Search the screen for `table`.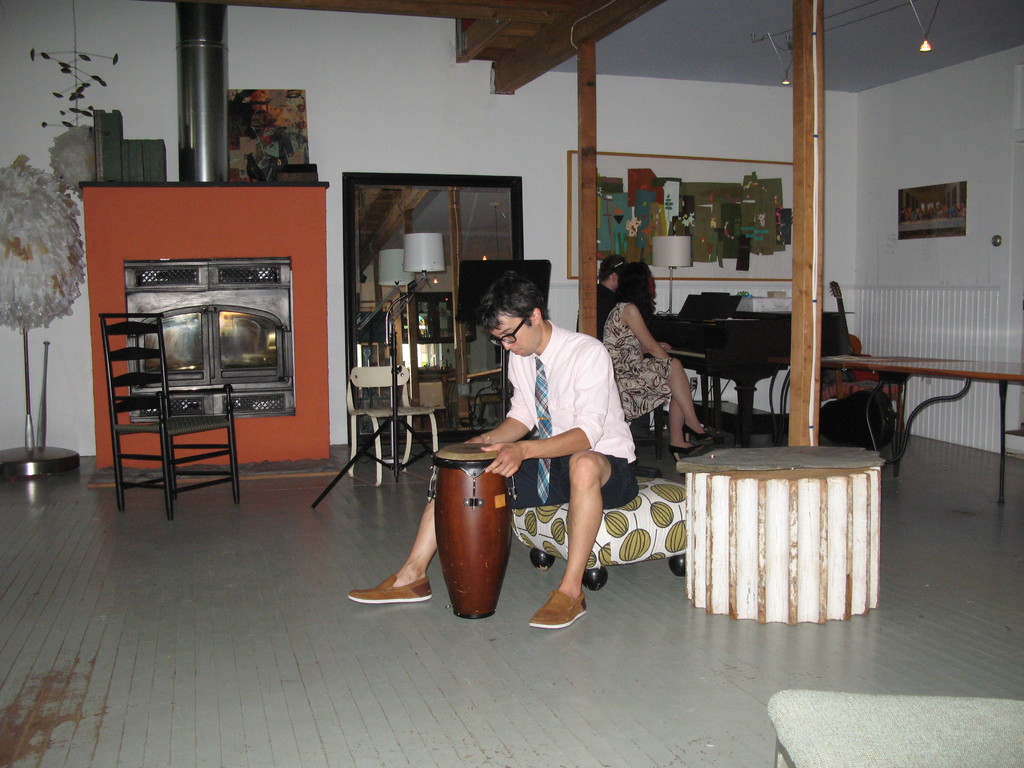
Found at box=[648, 292, 854, 452].
